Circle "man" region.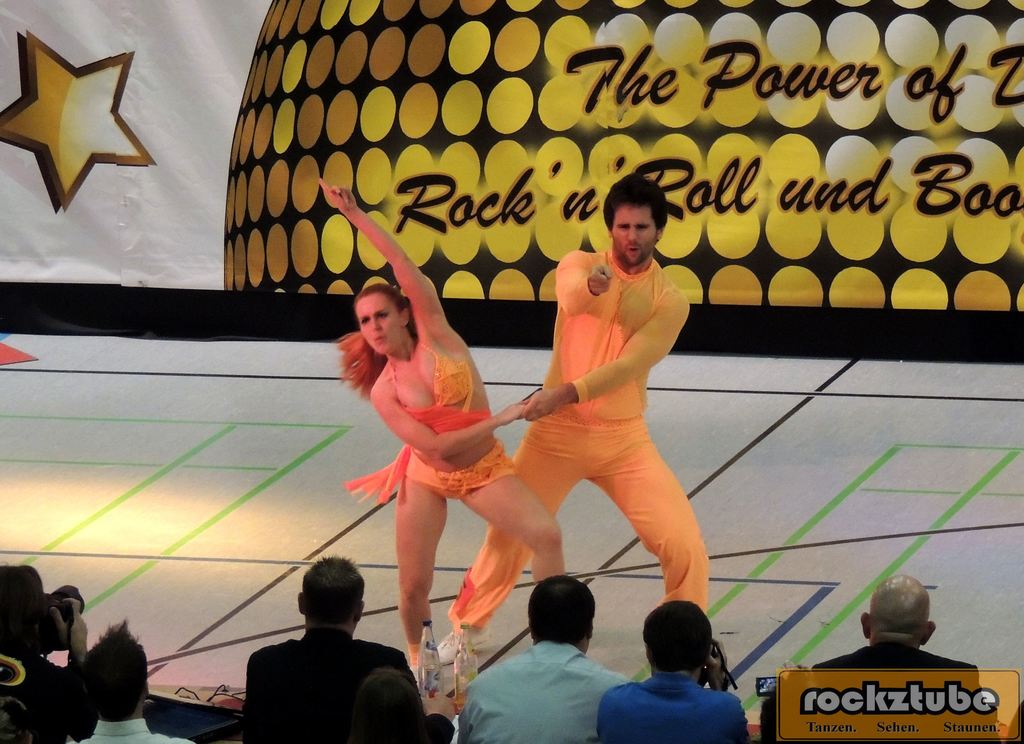
Region: {"x1": 447, "y1": 545, "x2": 630, "y2": 743}.
